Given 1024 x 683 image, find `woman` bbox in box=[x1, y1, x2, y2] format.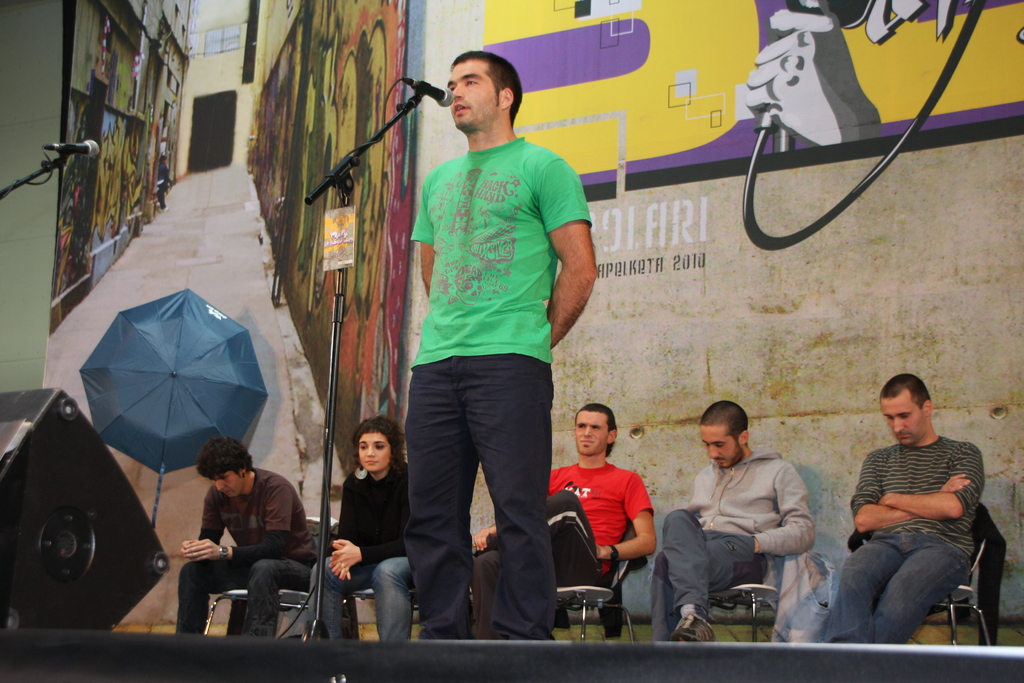
box=[323, 406, 414, 646].
